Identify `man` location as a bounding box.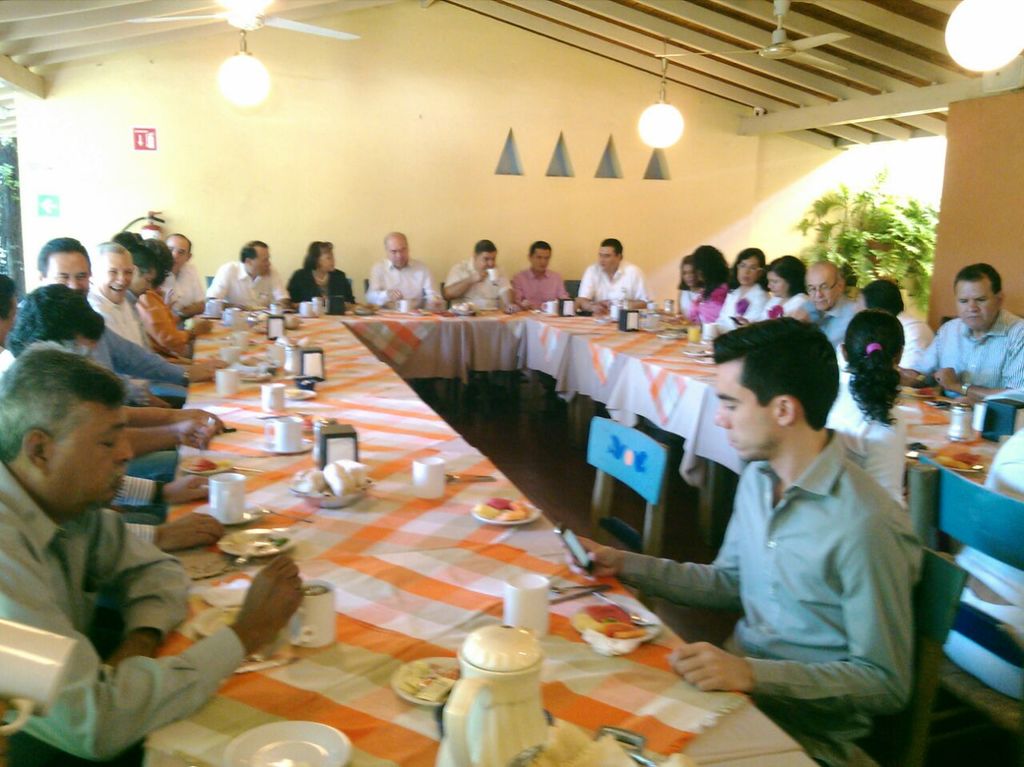
region(795, 263, 859, 349).
